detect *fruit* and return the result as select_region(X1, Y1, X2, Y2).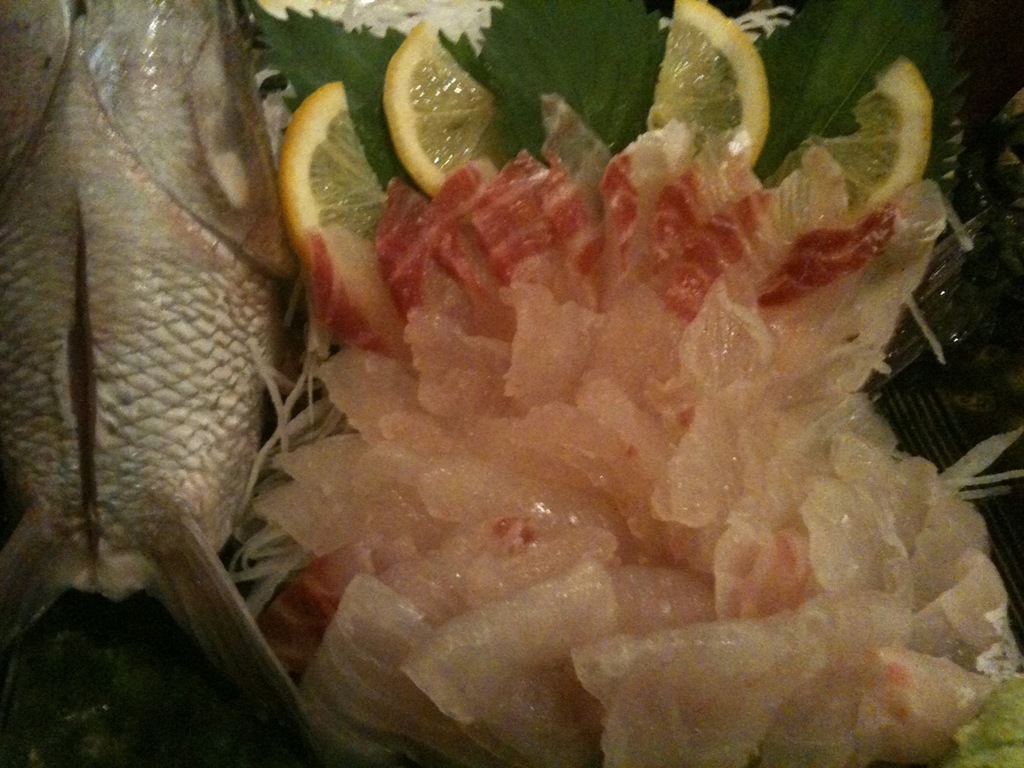
select_region(371, 25, 509, 174).
